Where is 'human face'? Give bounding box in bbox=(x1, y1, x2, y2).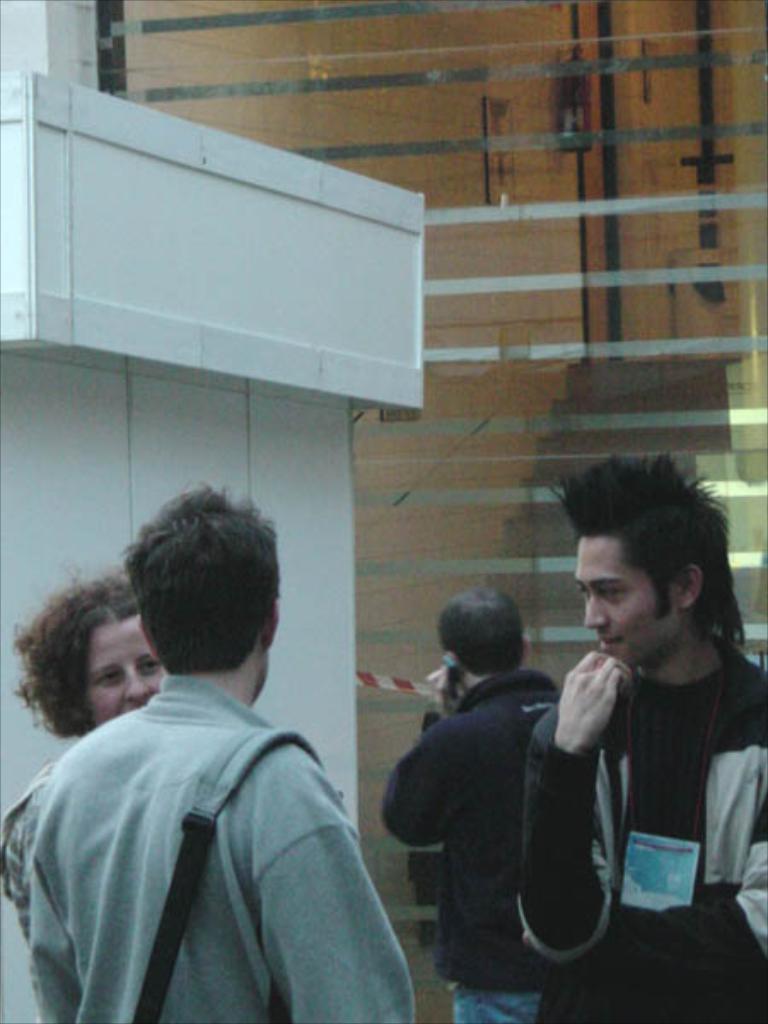
bbox=(573, 531, 678, 662).
